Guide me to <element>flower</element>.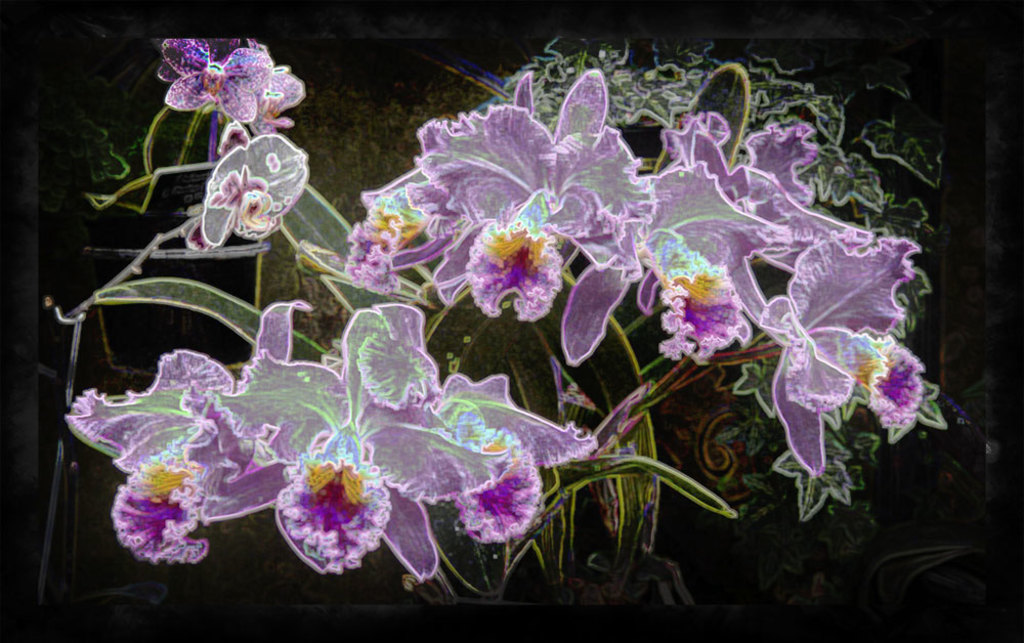
Guidance: {"left": 147, "top": 51, "right": 302, "bottom": 147}.
